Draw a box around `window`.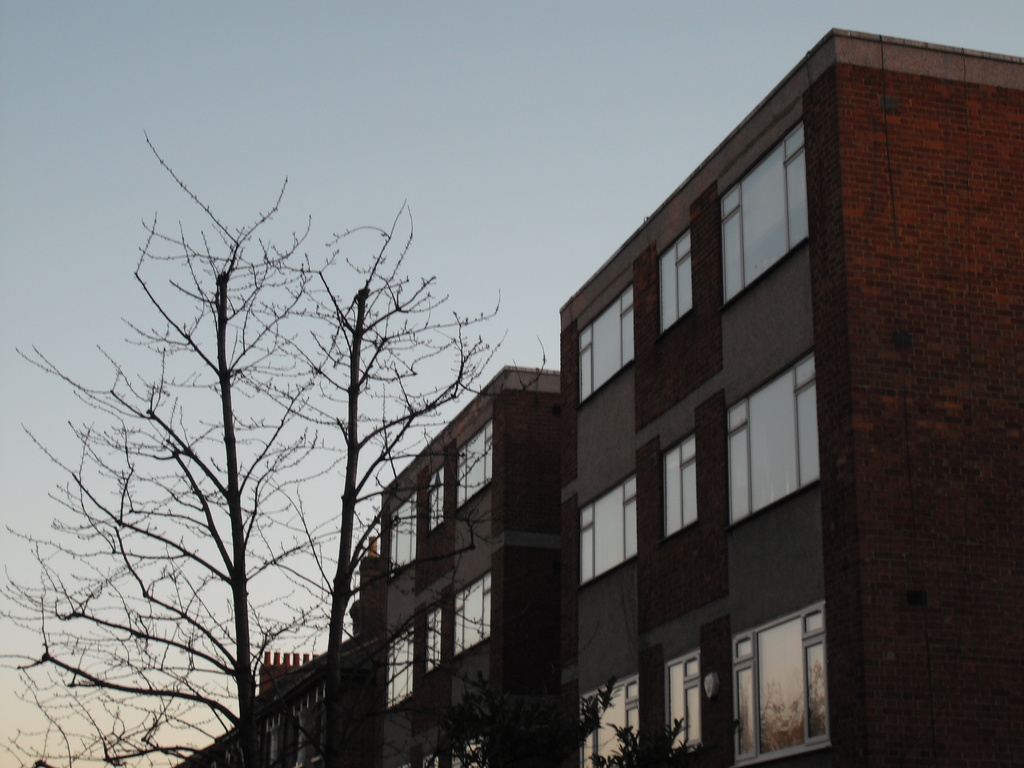
select_region(737, 593, 836, 766).
